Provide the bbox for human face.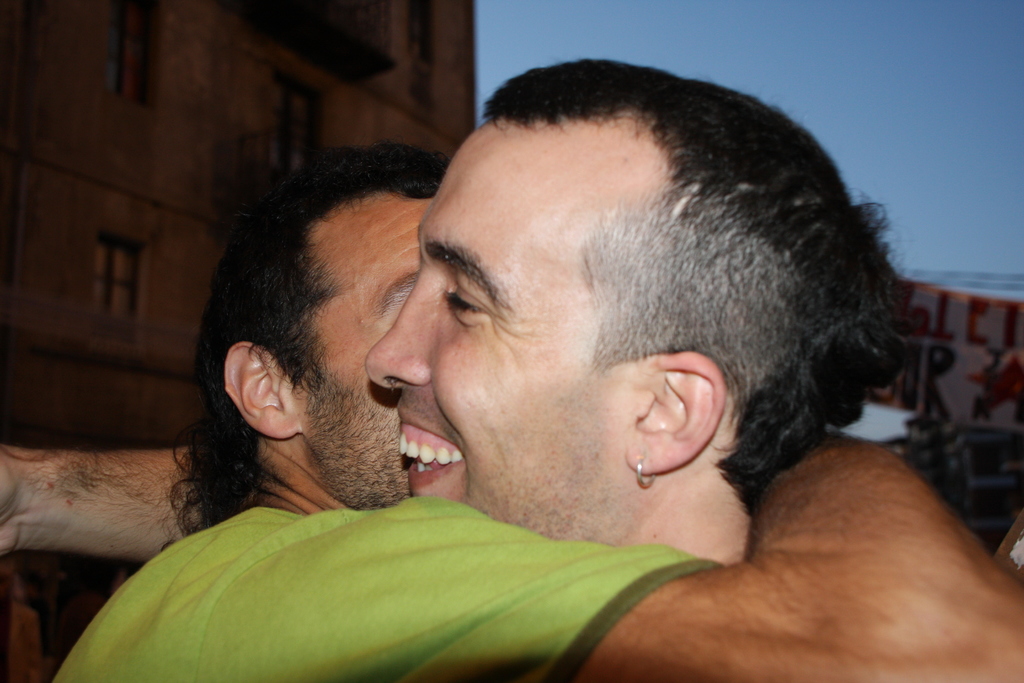
(left=367, top=123, right=620, bottom=541).
